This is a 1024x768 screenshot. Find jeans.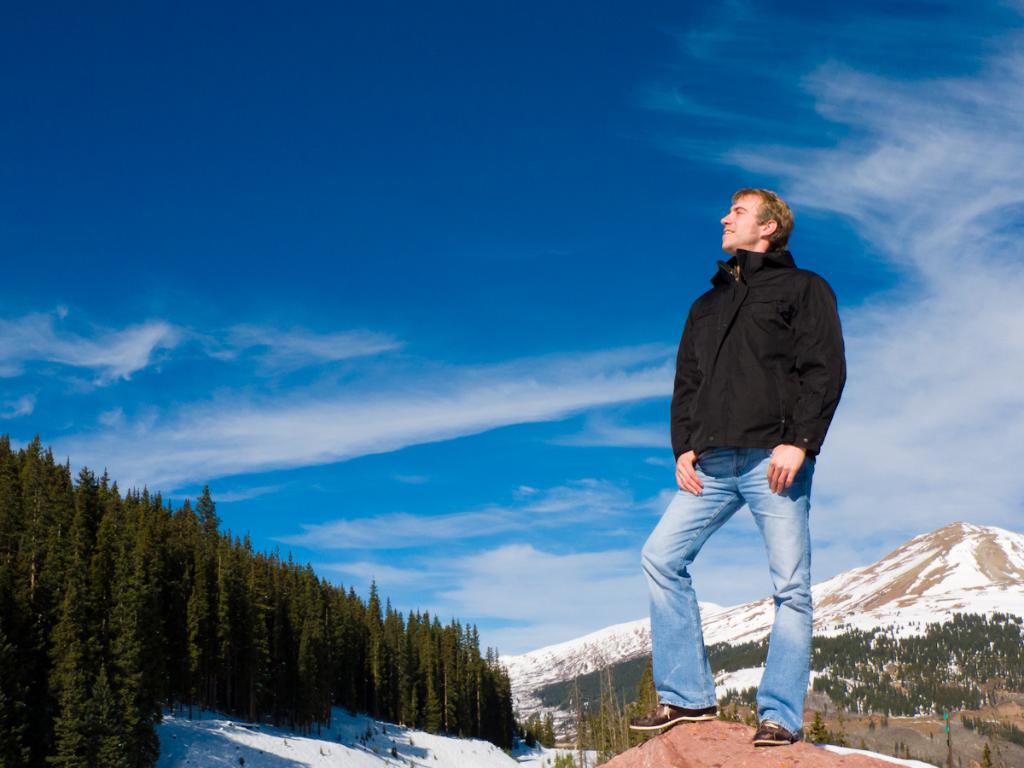
Bounding box: l=646, t=456, r=836, b=741.
